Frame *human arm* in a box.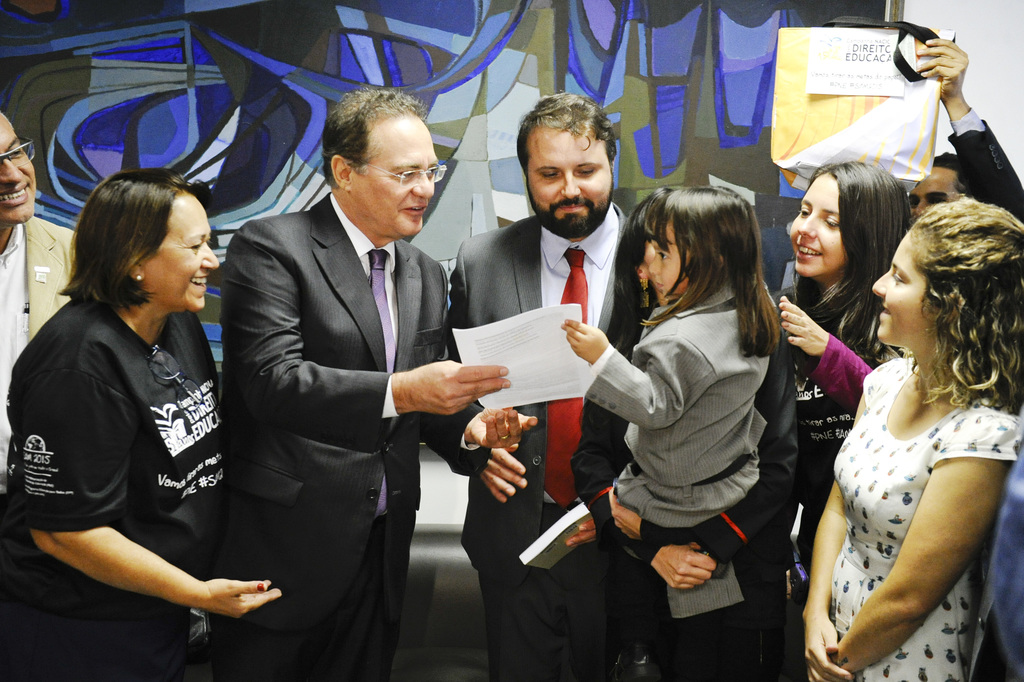
x1=820, y1=428, x2=983, y2=663.
